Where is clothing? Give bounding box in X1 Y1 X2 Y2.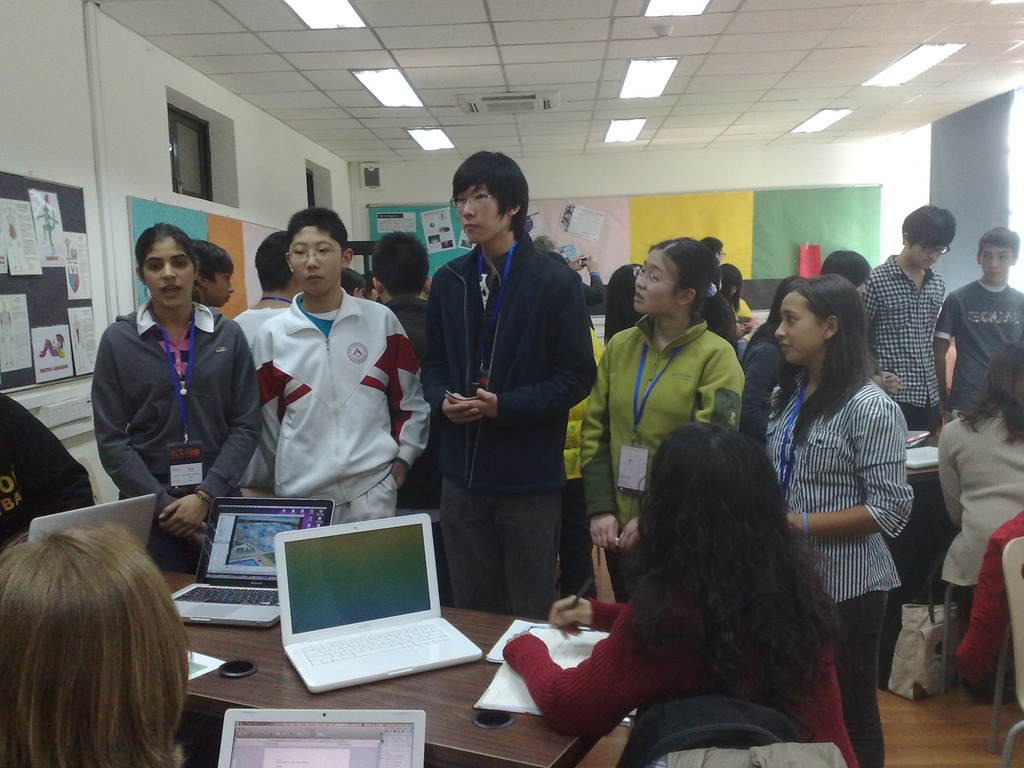
220 266 410 531.
